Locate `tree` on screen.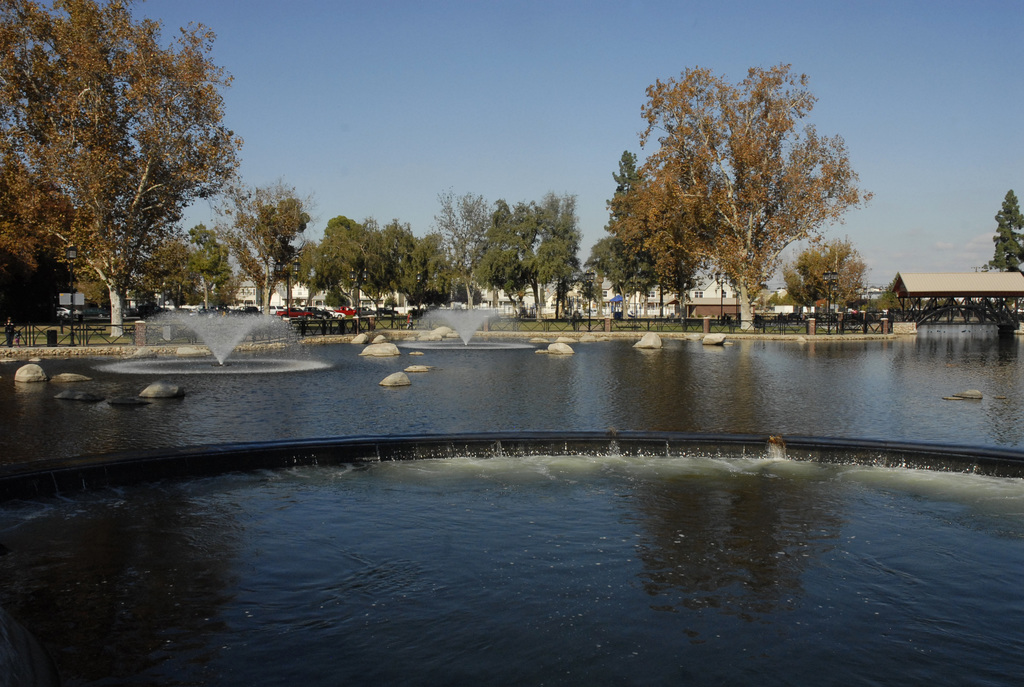
On screen at 303:207:426:355.
